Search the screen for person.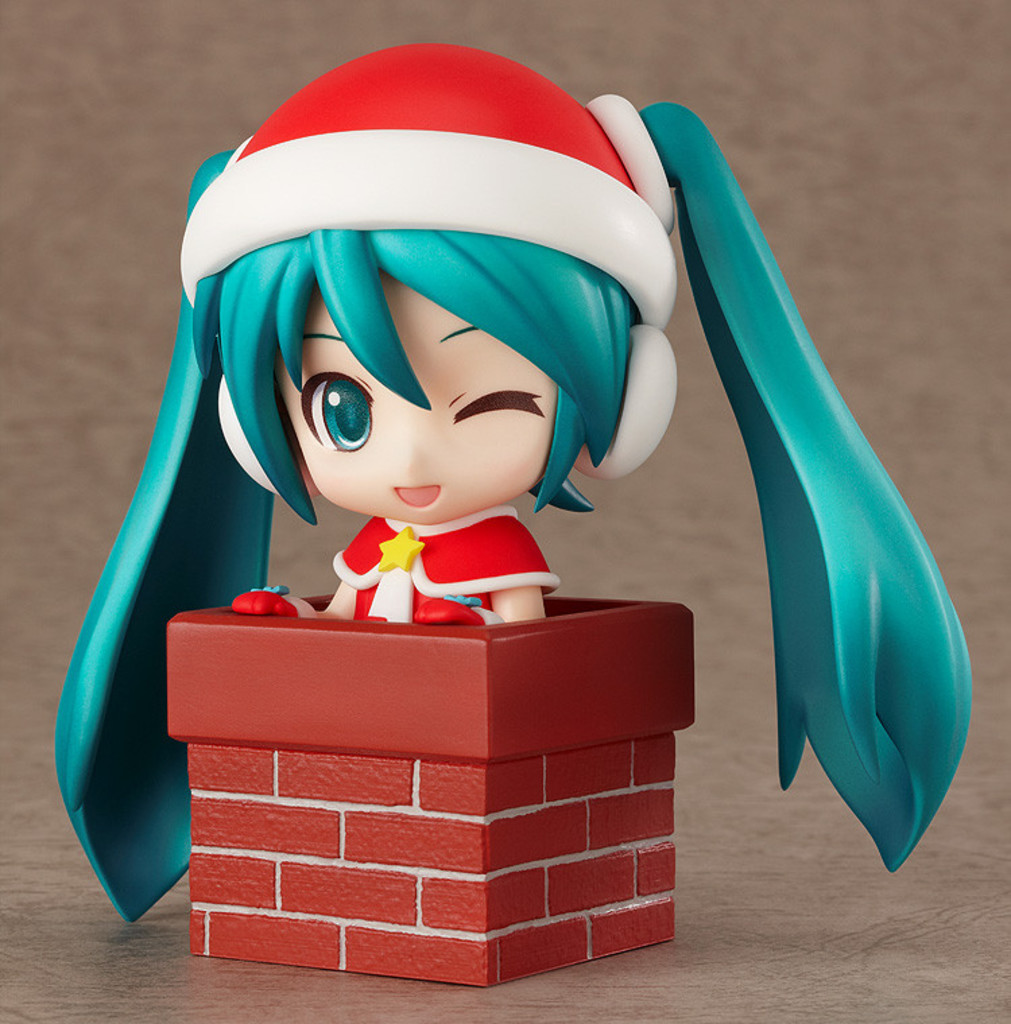
Found at 51 42 972 923.
